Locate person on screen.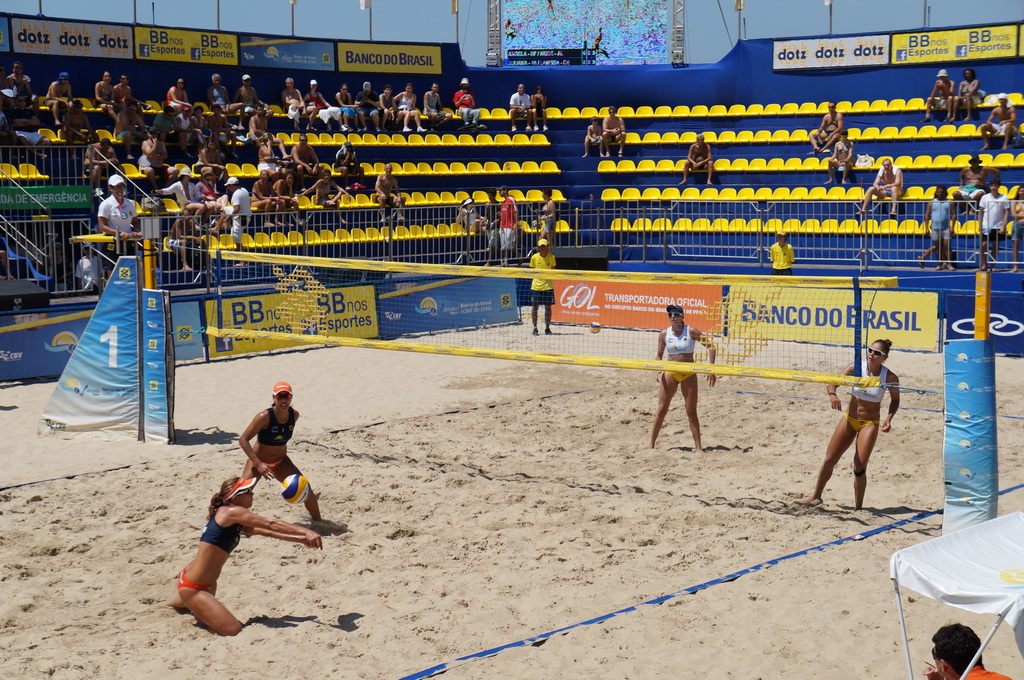
On screen at (108, 99, 145, 151).
